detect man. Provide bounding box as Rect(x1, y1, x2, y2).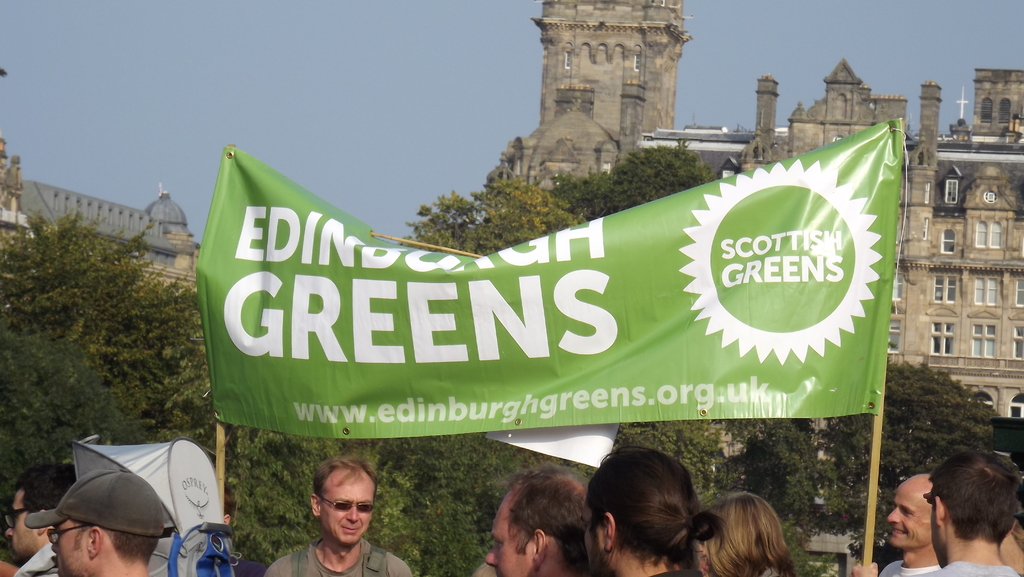
Rect(267, 449, 410, 576).
